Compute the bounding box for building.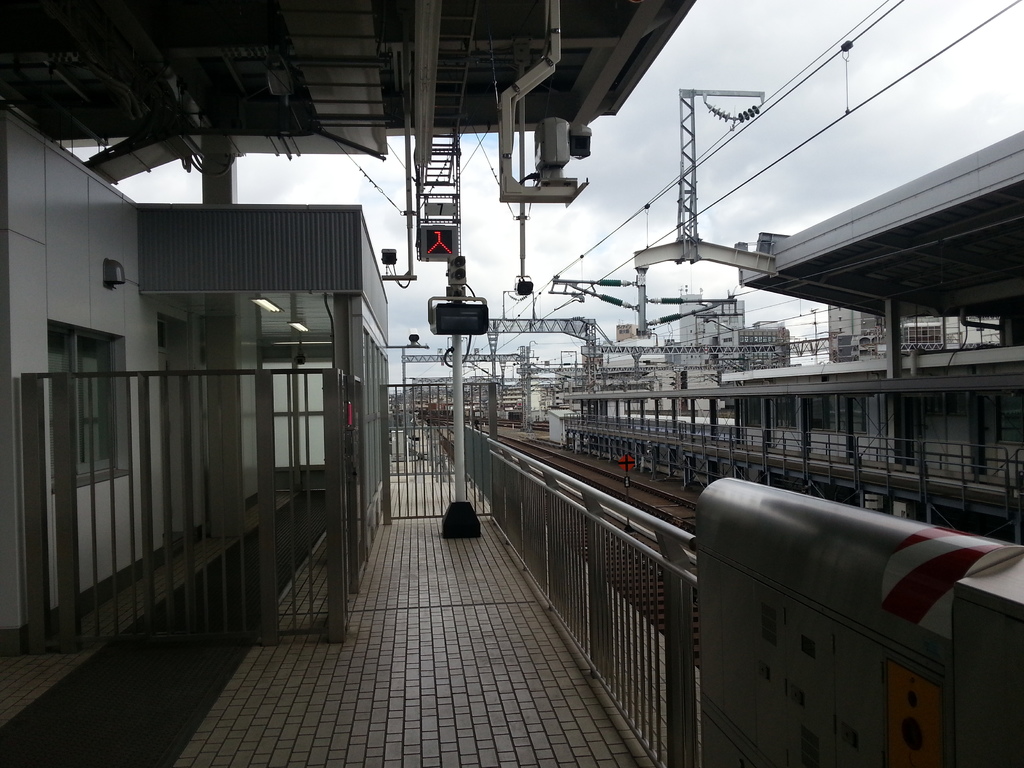
crop(669, 291, 788, 419).
